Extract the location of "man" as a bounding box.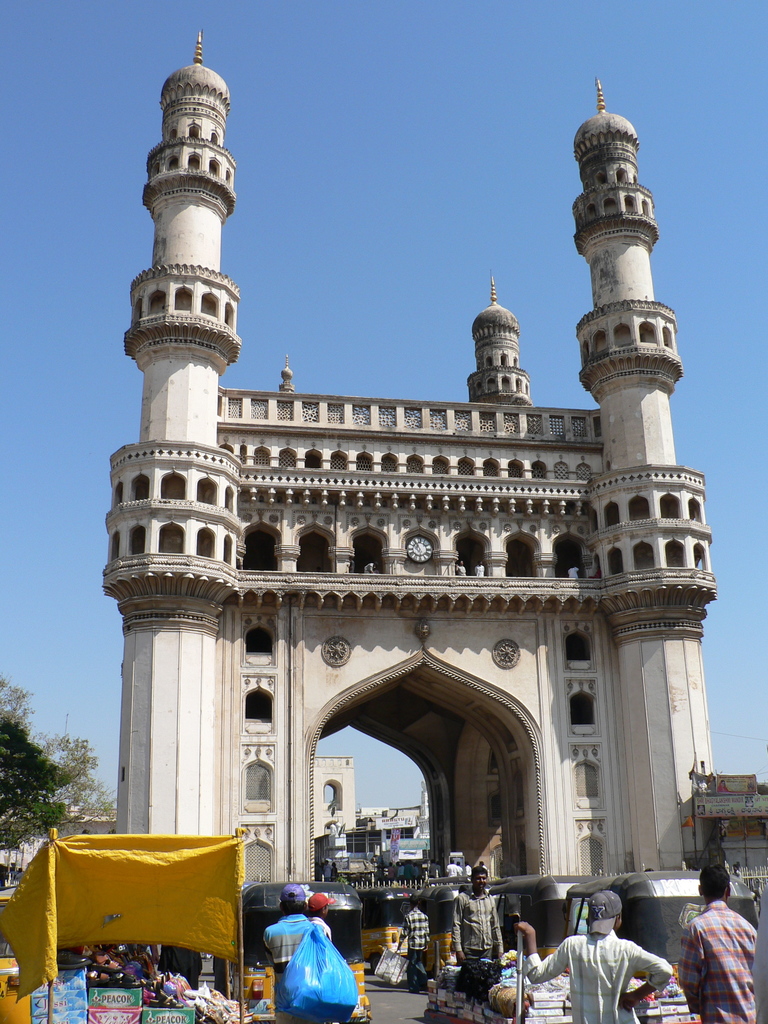
305:884:341:946.
